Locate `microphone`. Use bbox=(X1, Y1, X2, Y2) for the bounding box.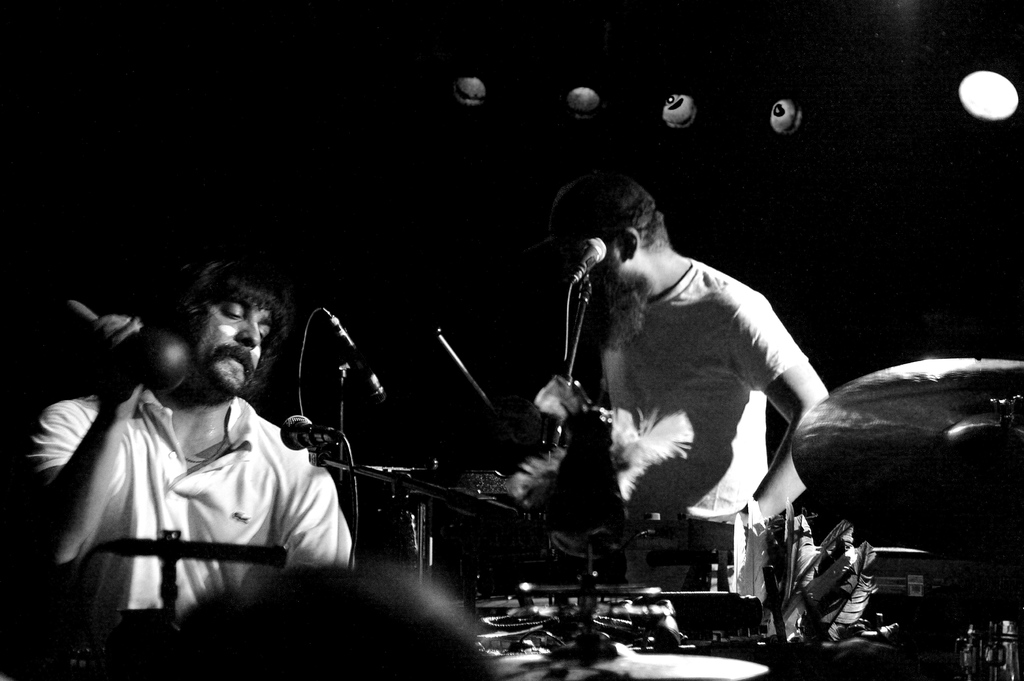
bbox=(275, 406, 402, 459).
